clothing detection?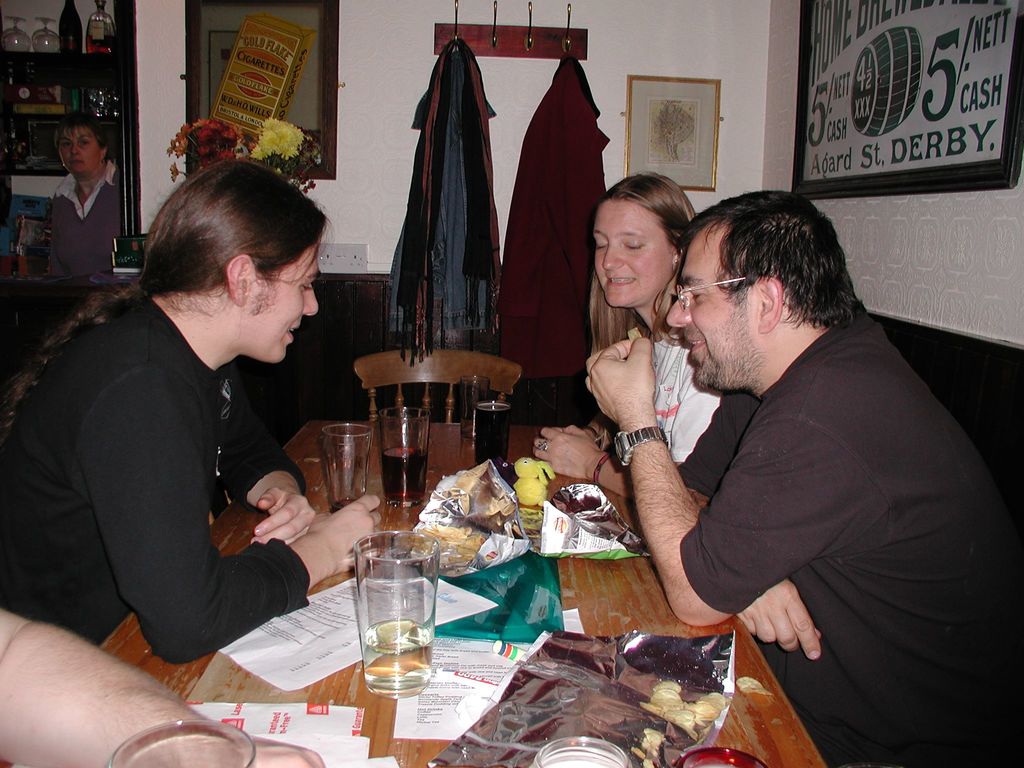
31,154,118,286
